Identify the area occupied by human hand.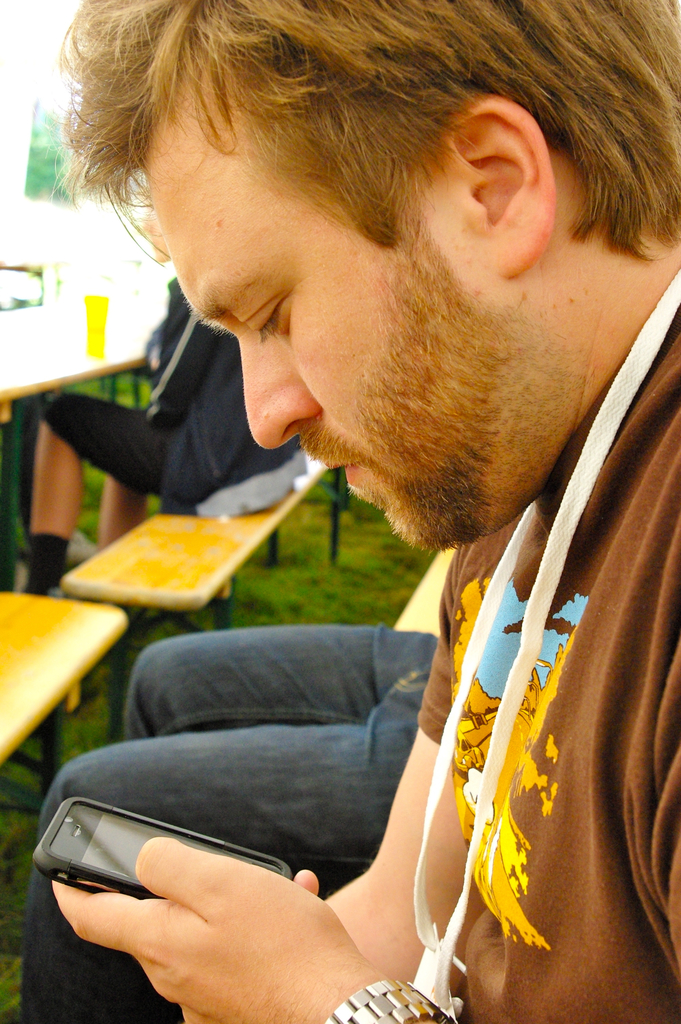
Area: [left=52, top=834, right=350, bottom=1023].
